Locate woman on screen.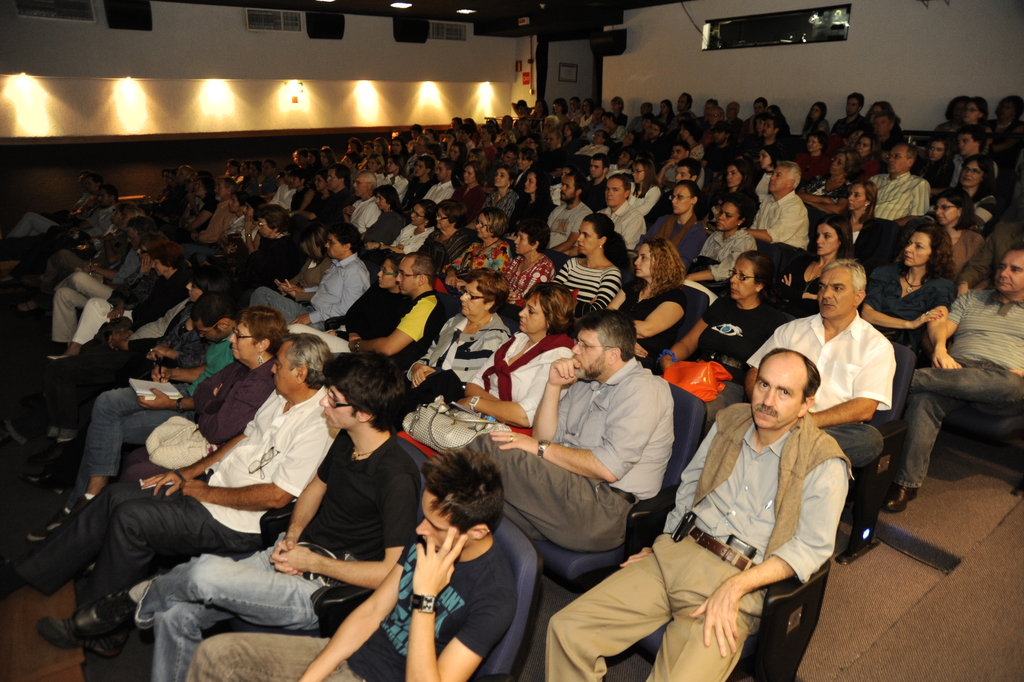
On screen at box(398, 268, 513, 384).
